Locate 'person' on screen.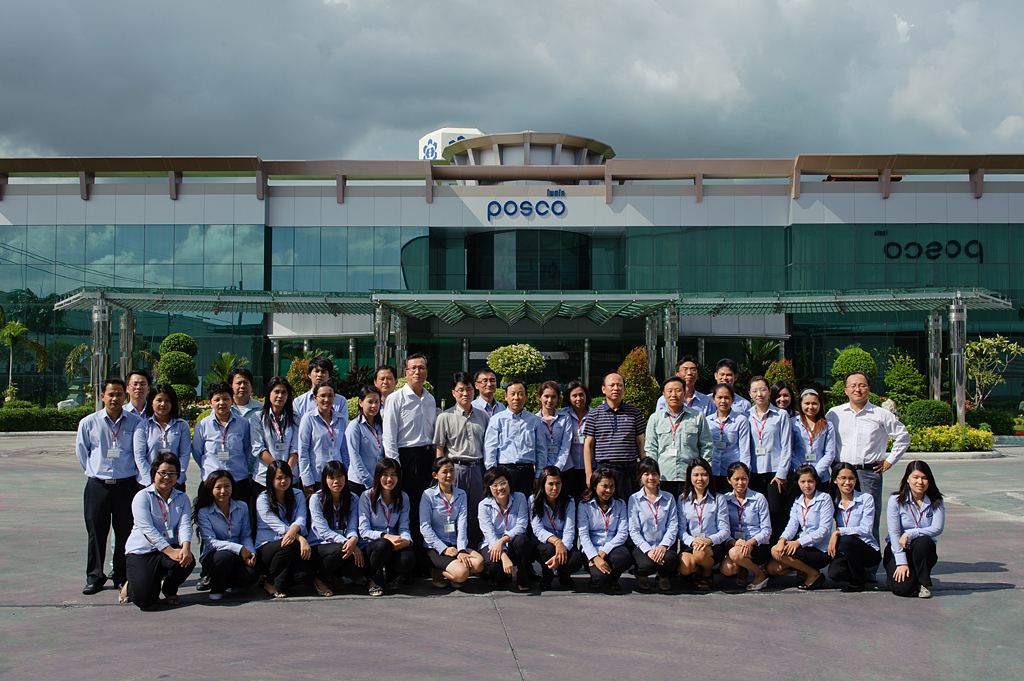
On screen at [69,375,142,605].
